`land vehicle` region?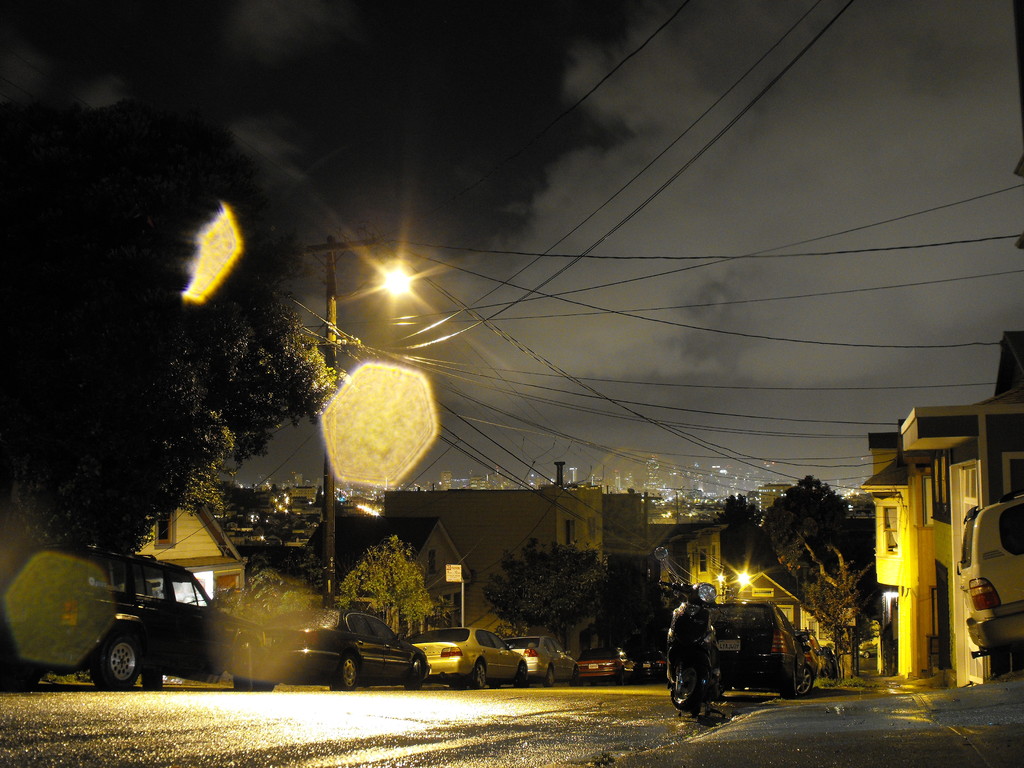
652:547:724:713
